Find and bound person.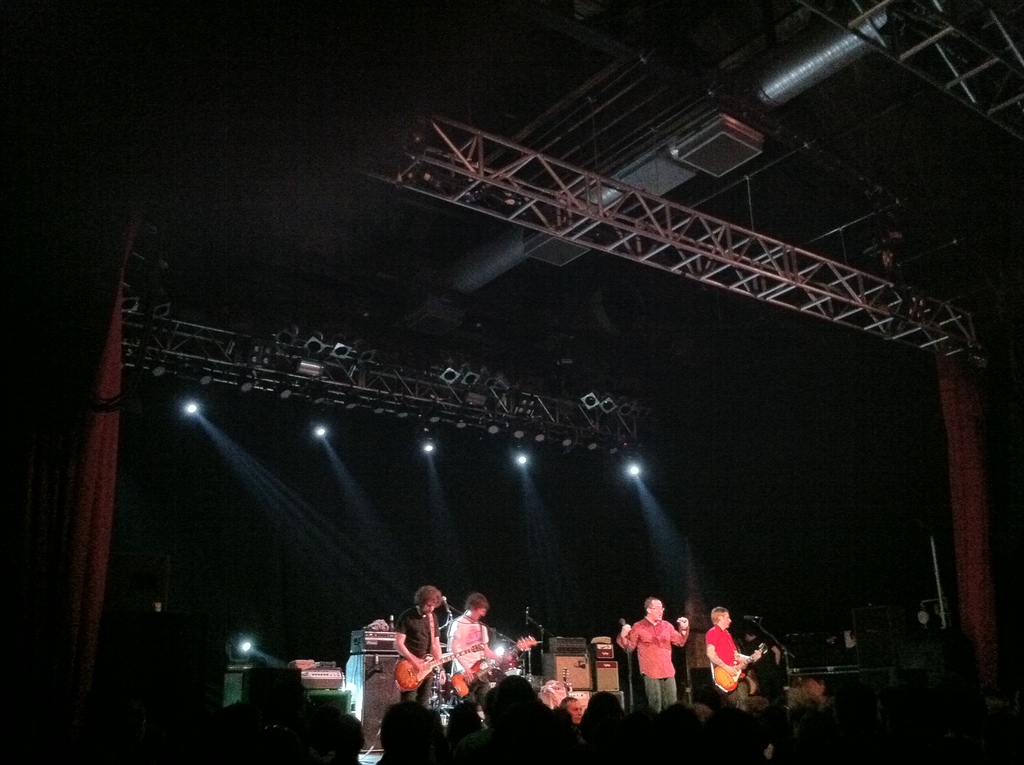
Bound: box(621, 606, 684, 725).
